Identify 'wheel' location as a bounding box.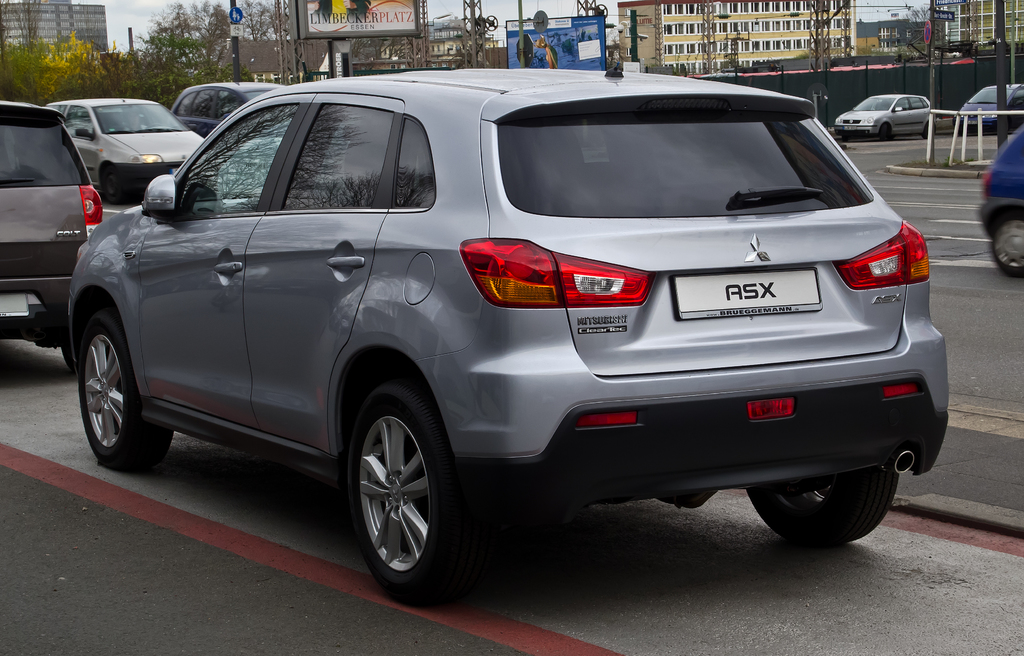
box=[883, 127, 892, 140].
